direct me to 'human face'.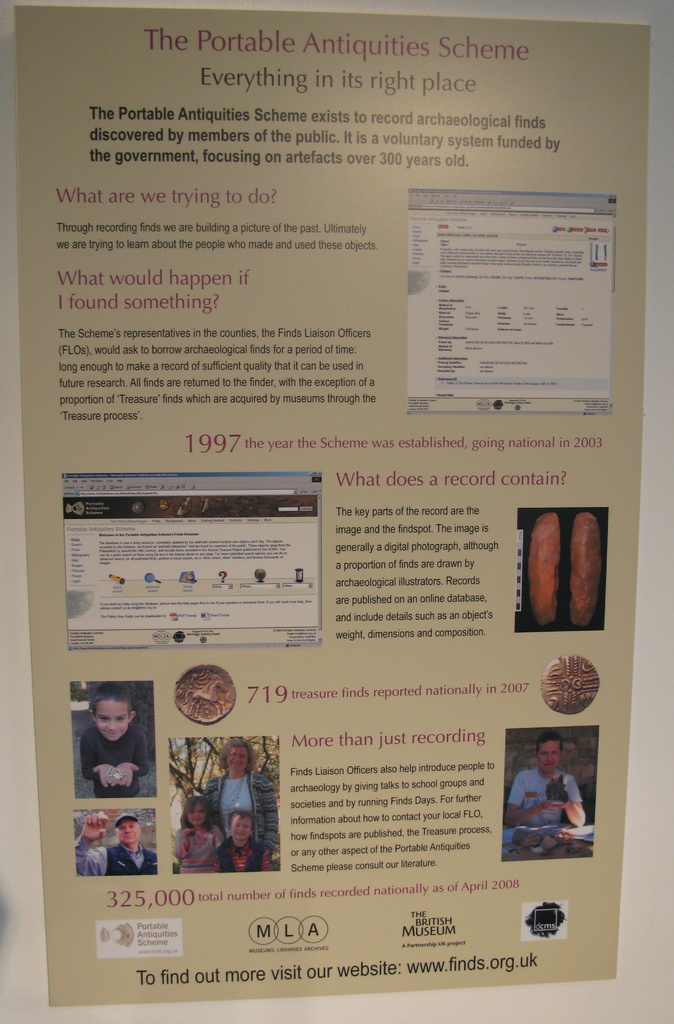
Direction: bbox(186, 798, 207, 831).
